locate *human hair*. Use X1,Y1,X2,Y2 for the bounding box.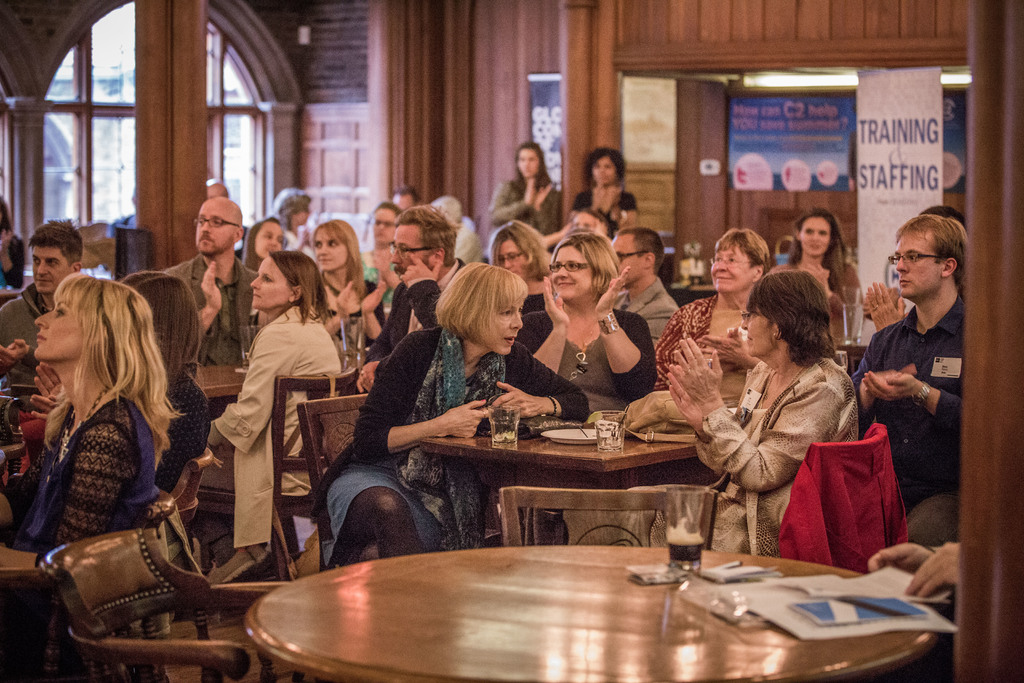
567,208,608,240.
